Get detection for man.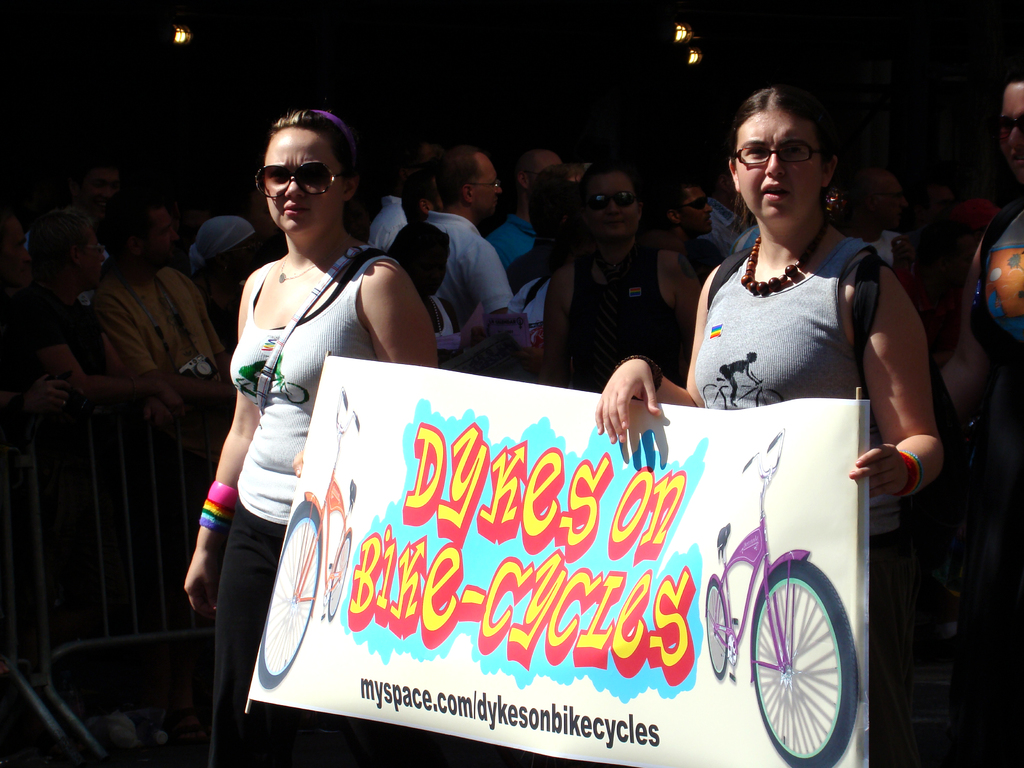
Detection: (left=385, top=166, right=445, bottom=267).
